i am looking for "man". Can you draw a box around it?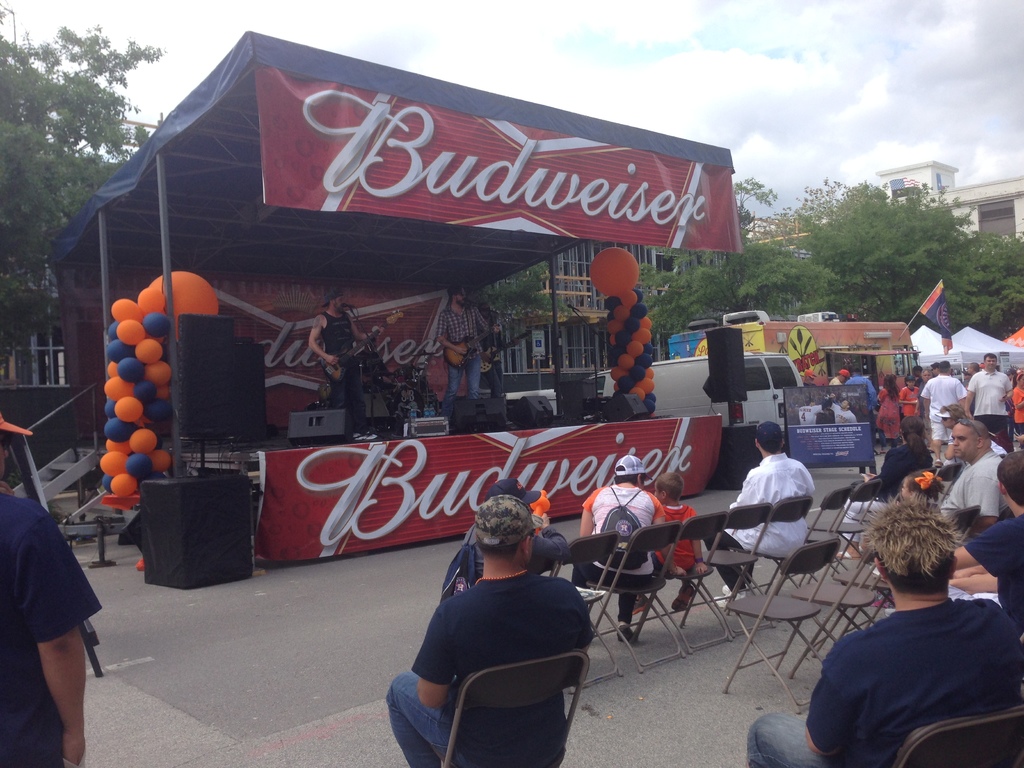
Sure, the bounding box is {"left": 435, "top": 284, "right": 506, "bottom": 424}.
